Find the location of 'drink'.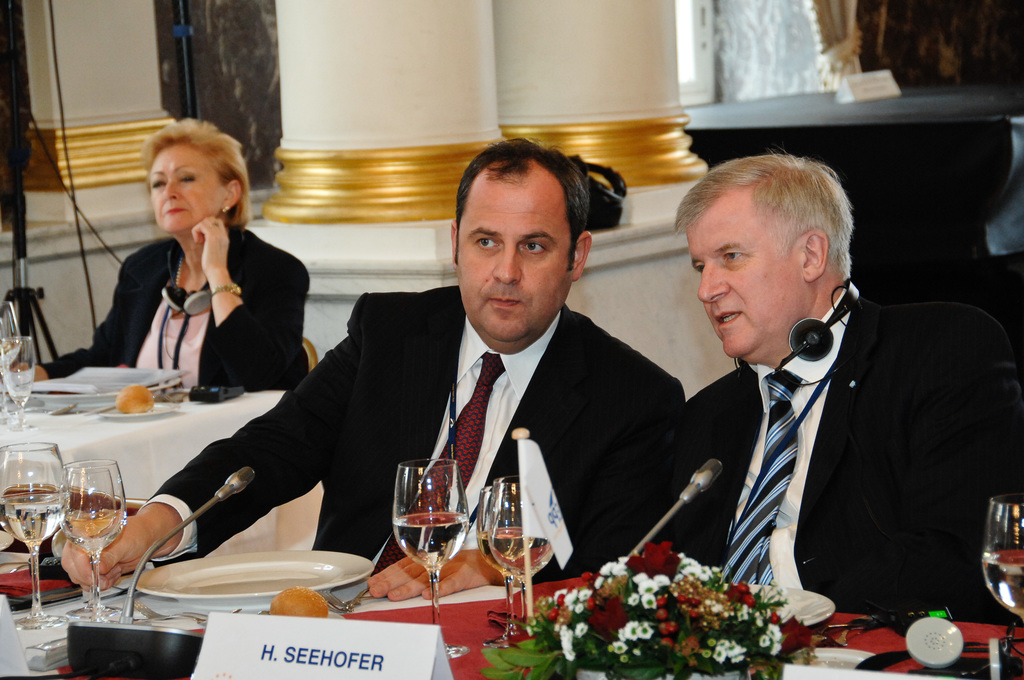
Location: region(489, 528, 550, 581).
